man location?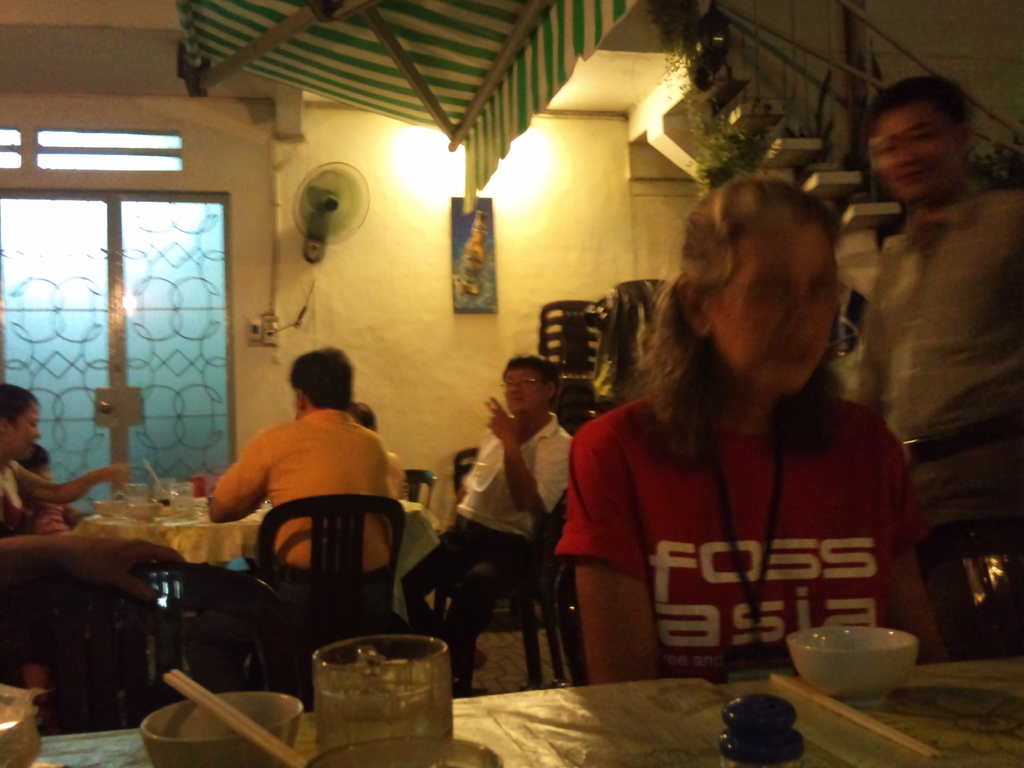
(816,73,1023,655)
